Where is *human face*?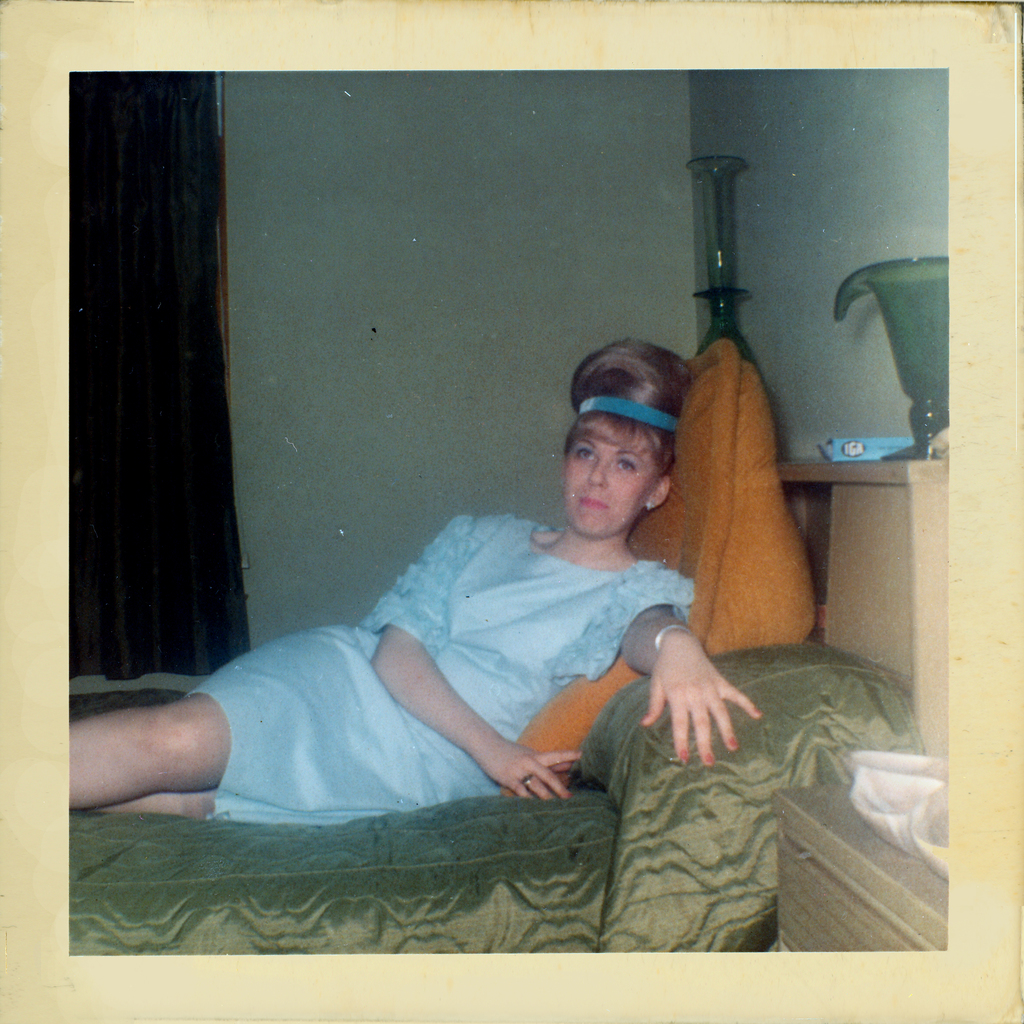
(left=562, top=432, right=657, bottom=537).
